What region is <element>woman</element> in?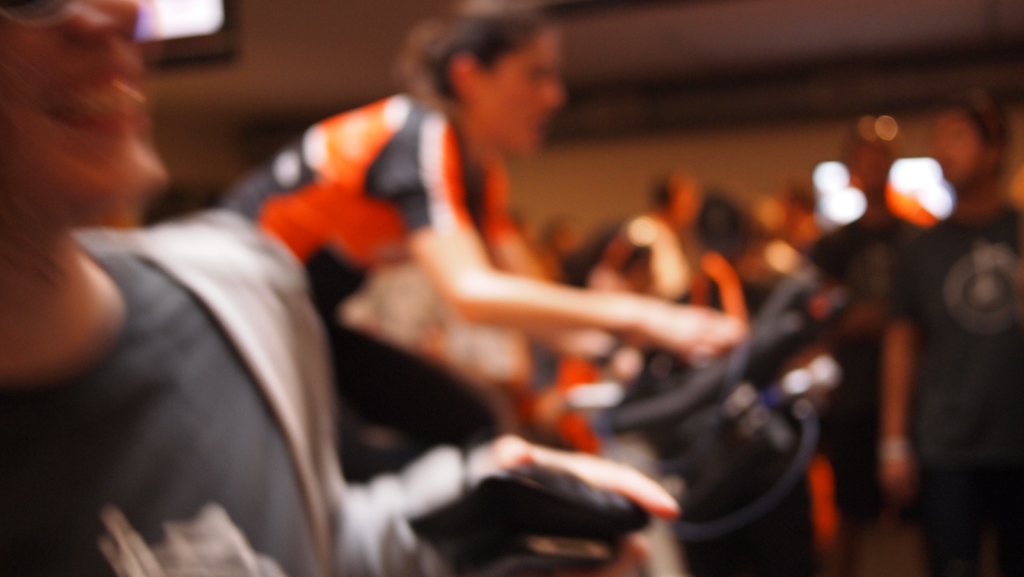
(214,0,740,576).
